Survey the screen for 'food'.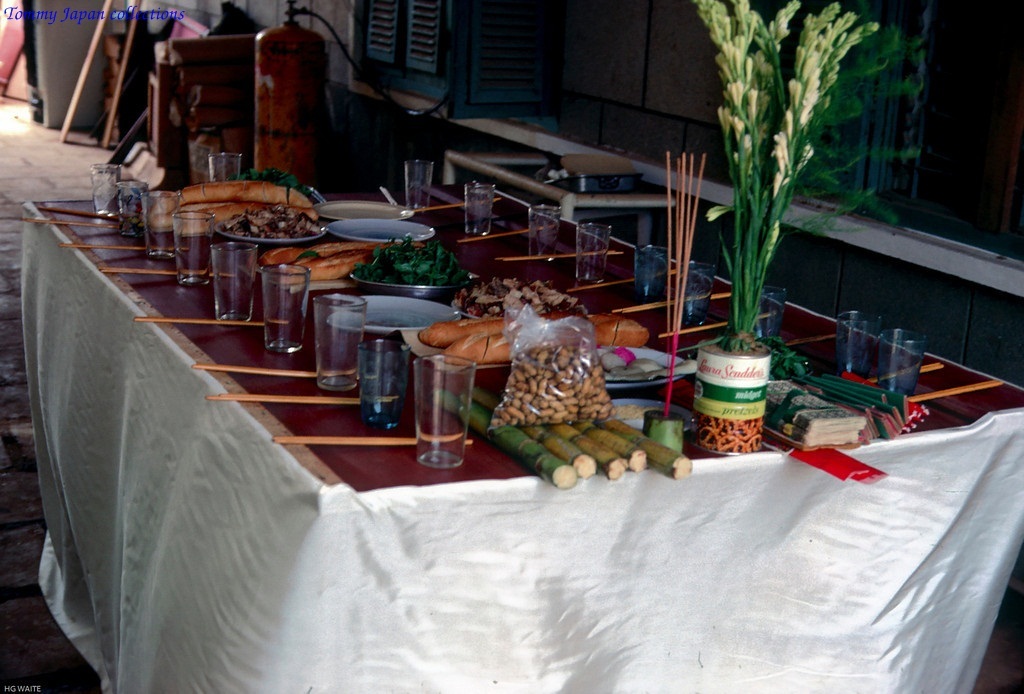
Survey found: x1=259 y1=238 x2=420 y2=269.
